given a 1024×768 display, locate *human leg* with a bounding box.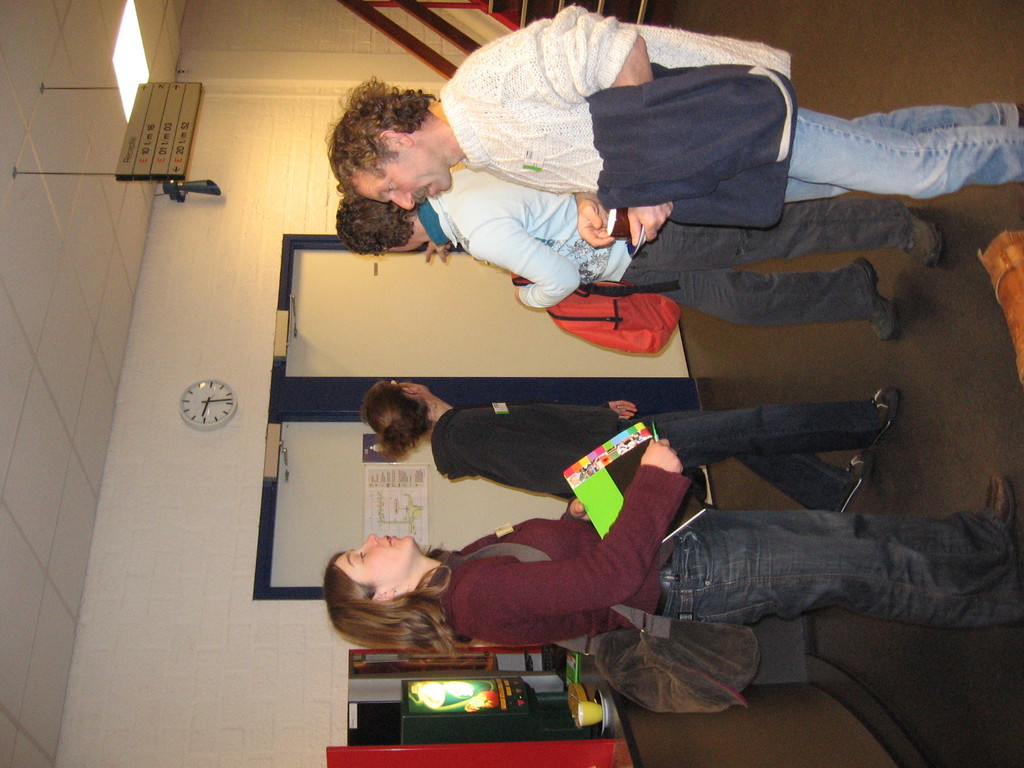
Located: 779, 105, 1009, 204.
